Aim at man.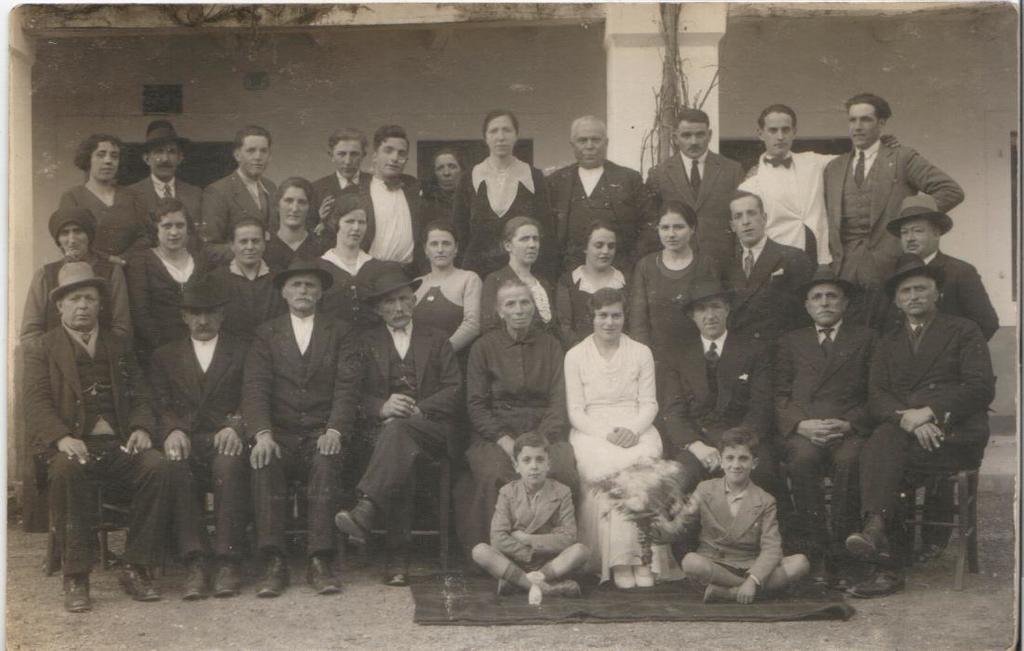
Aimed at <region>340, 125, 431, 274</region>.
